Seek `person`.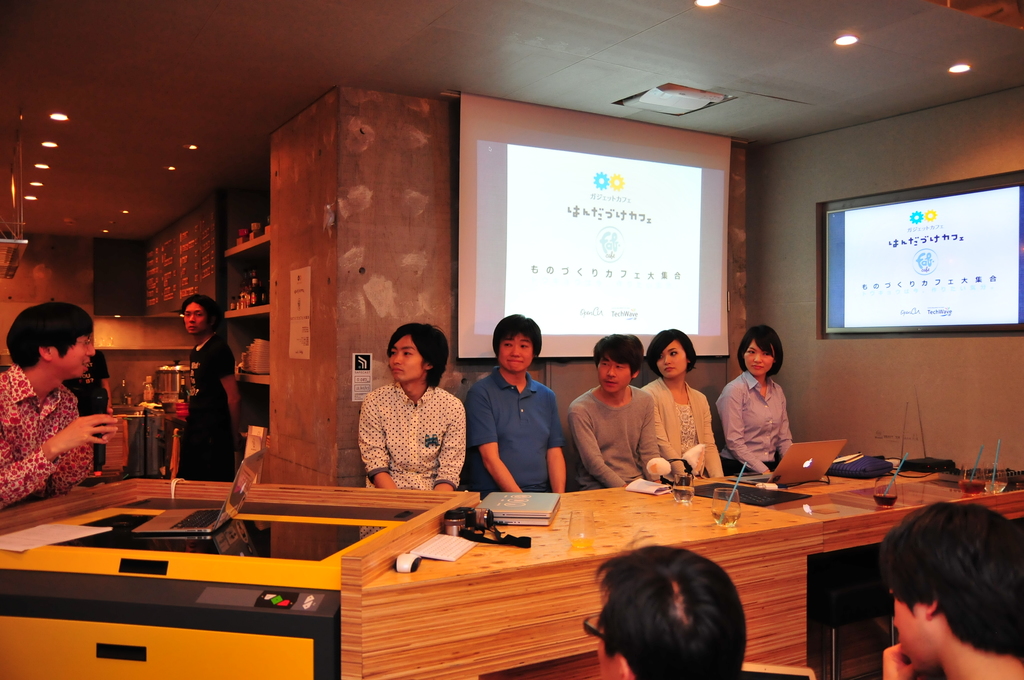
[466,315,570,505].
